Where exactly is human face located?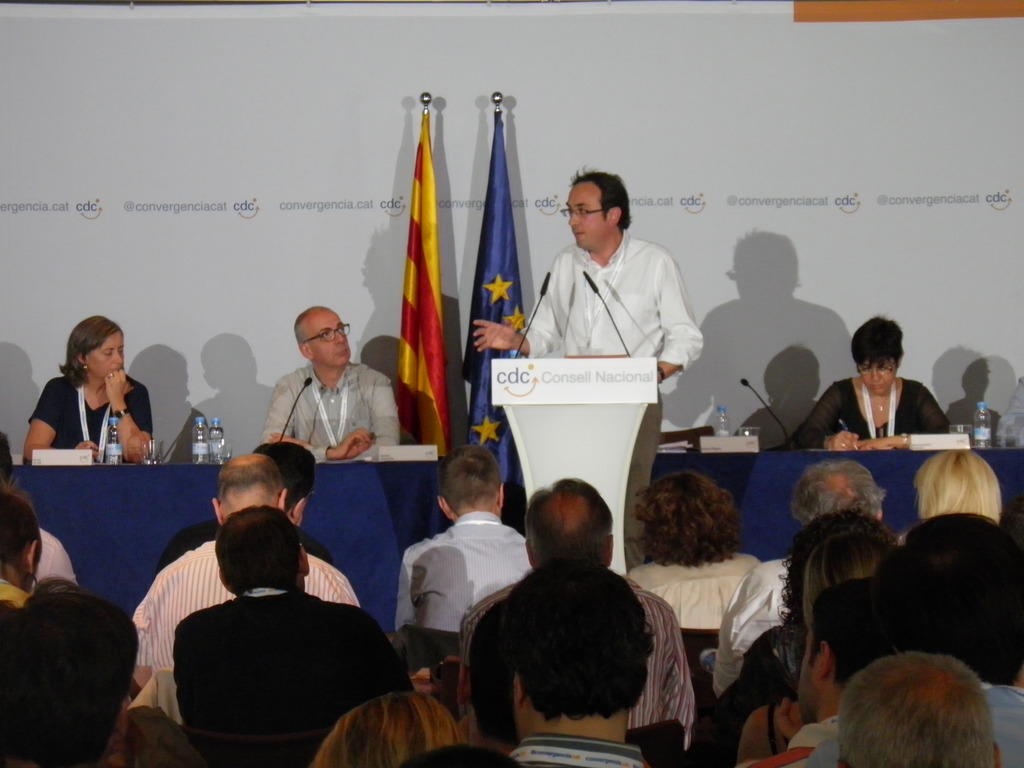
Its bounding box is <bbox>856, 355, 904, 392</bbox>.
